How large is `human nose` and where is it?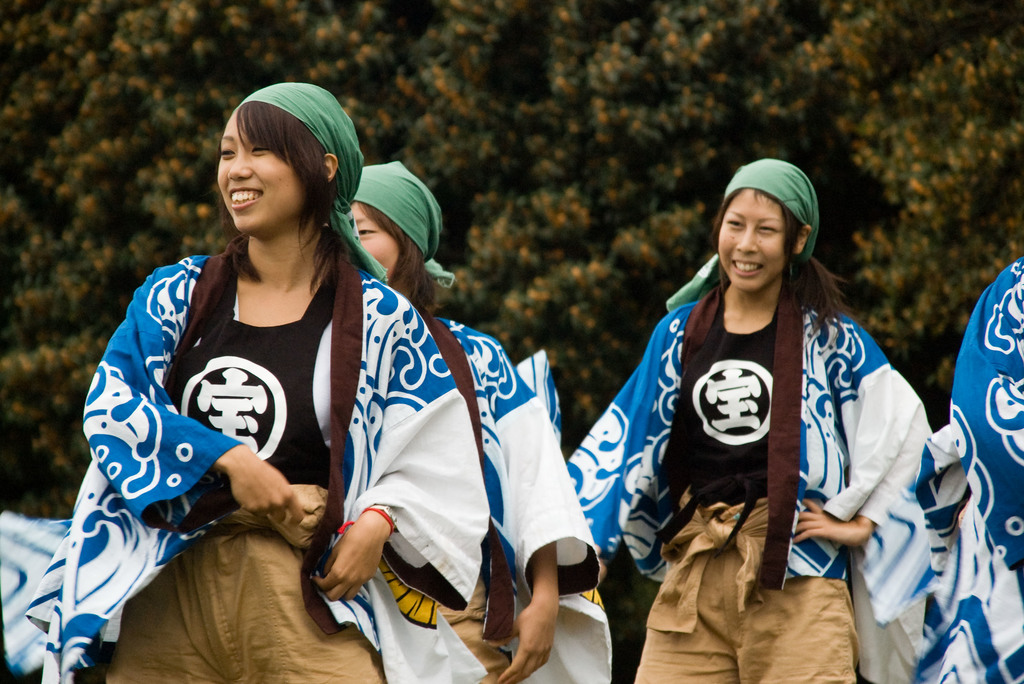
Bounding box: box(734, 226, 759, 256).
